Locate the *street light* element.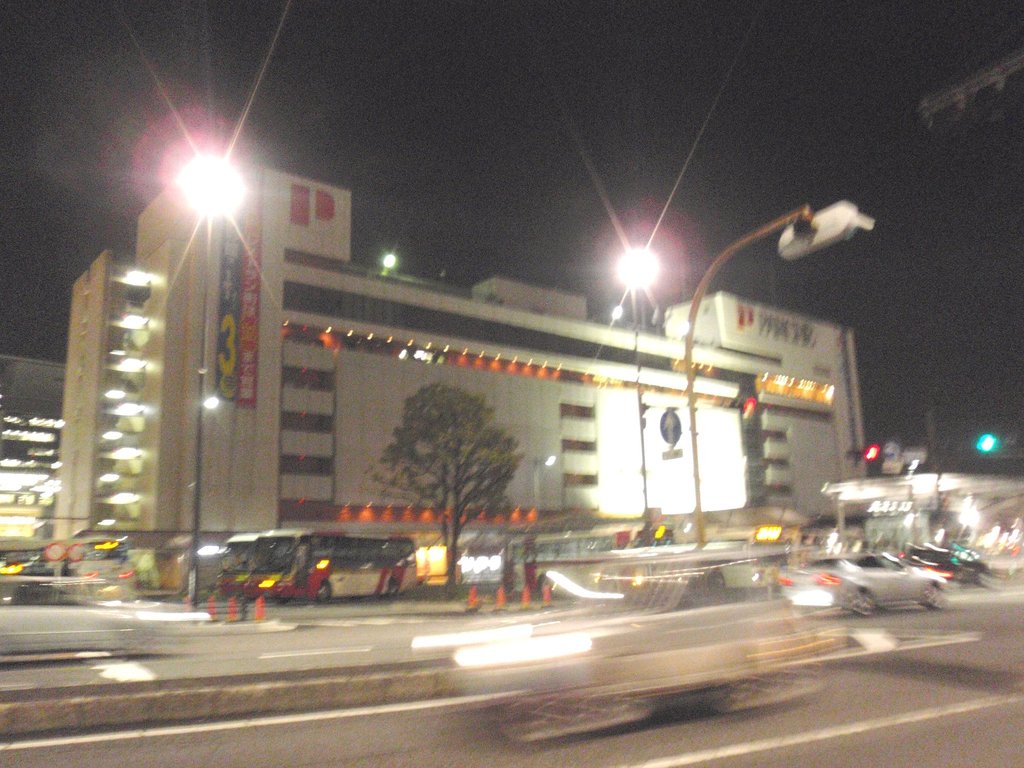
Element bbox: left=175, top=154, right=249, bottom=596.
